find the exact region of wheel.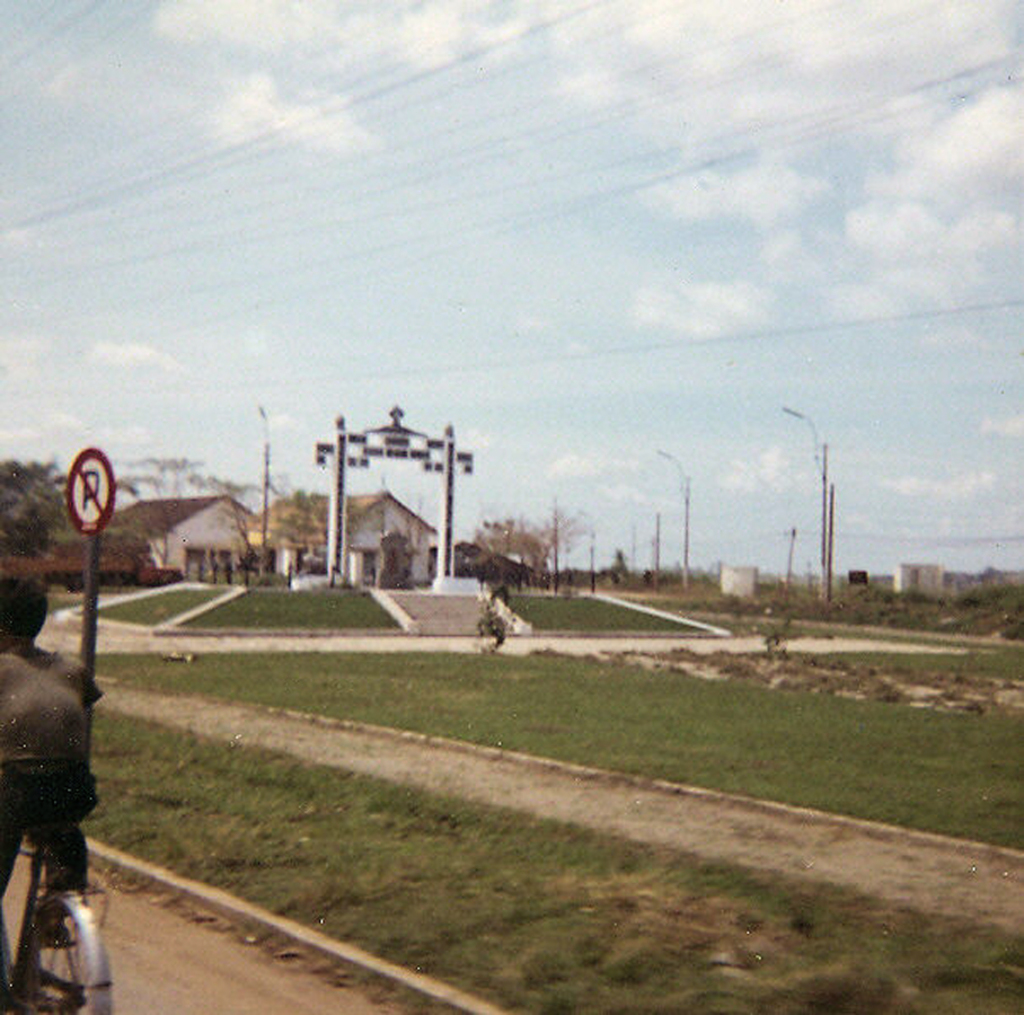
Exact region: select_region(74, 881, 697, 1014).
